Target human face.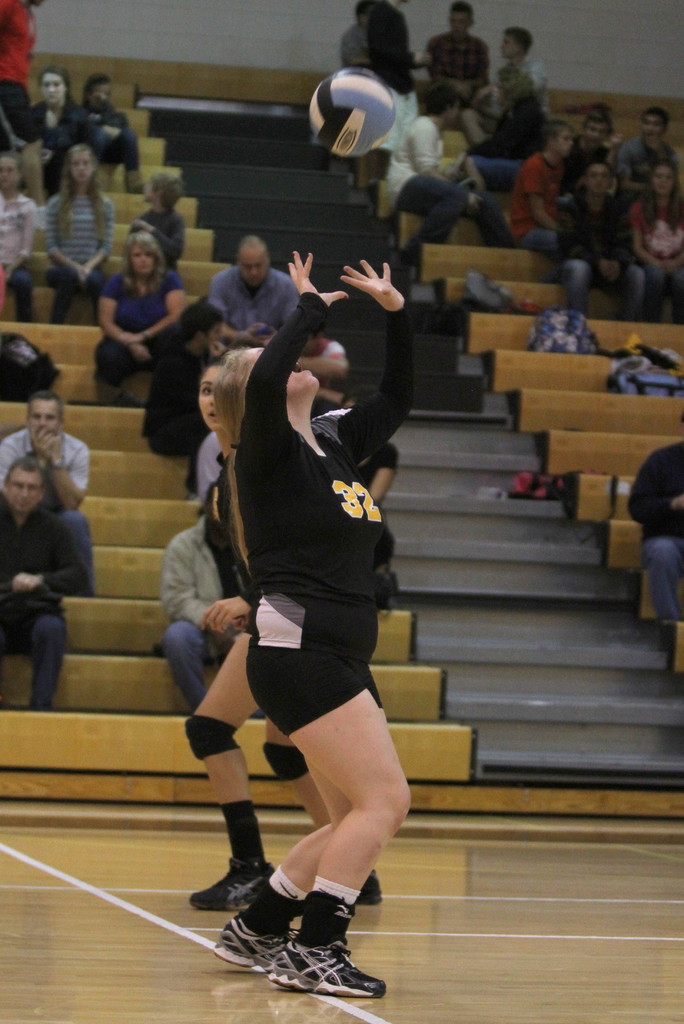
Target region: 555,125,575,161.
